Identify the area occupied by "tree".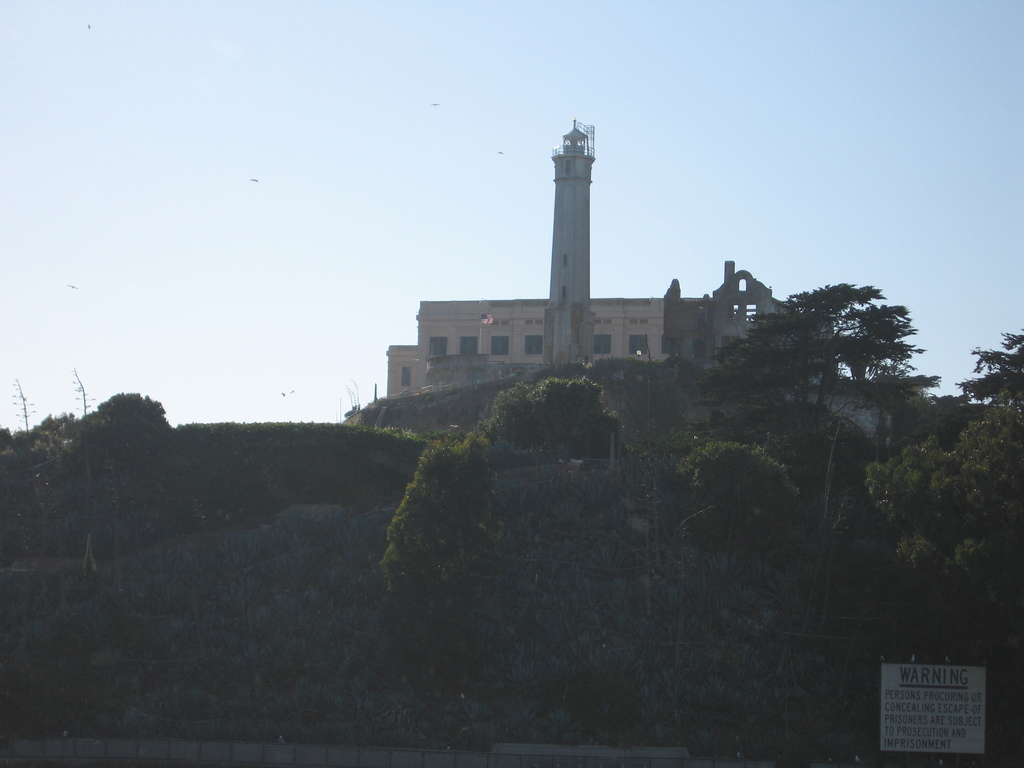
Area: 862:325:1023:655.
